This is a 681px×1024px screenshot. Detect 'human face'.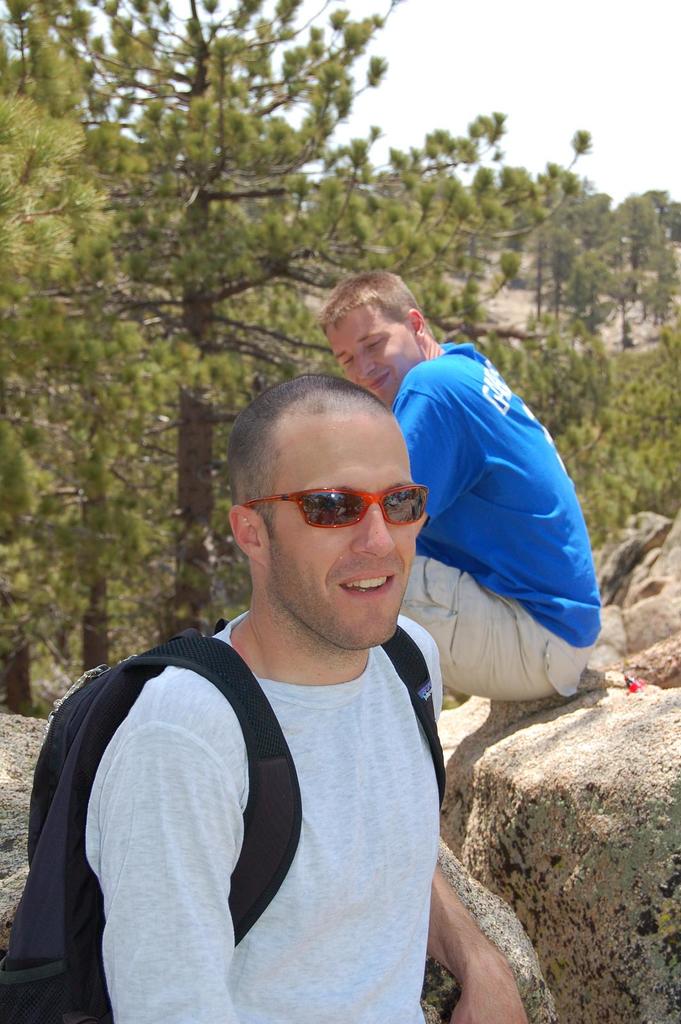
[252, 422, 419, 648].
